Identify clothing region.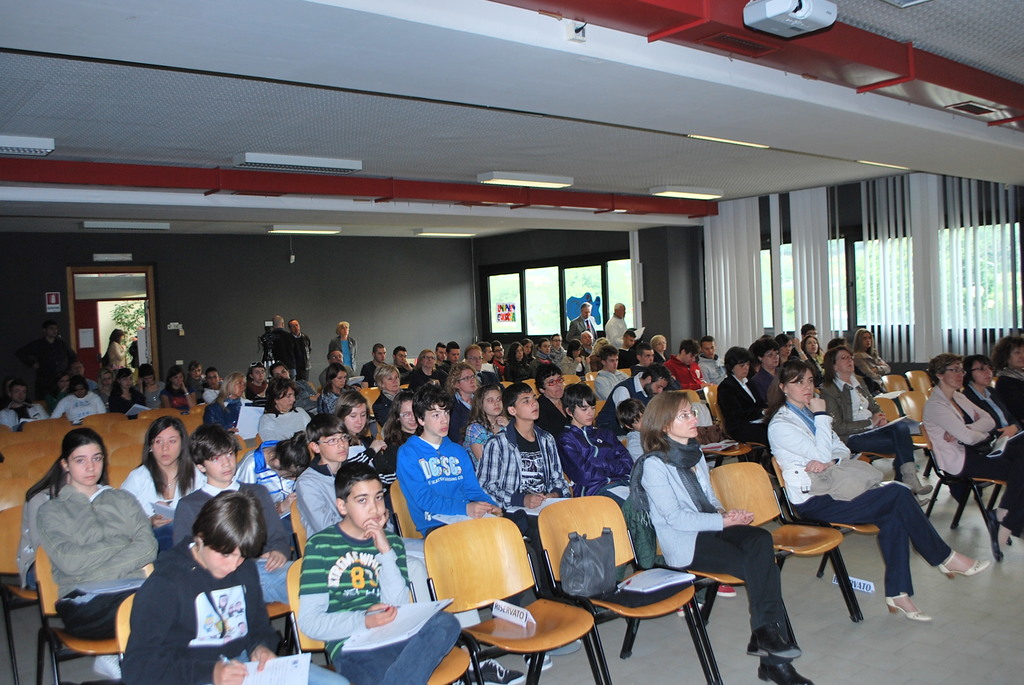
Region: [17, 483, 51, 592].
